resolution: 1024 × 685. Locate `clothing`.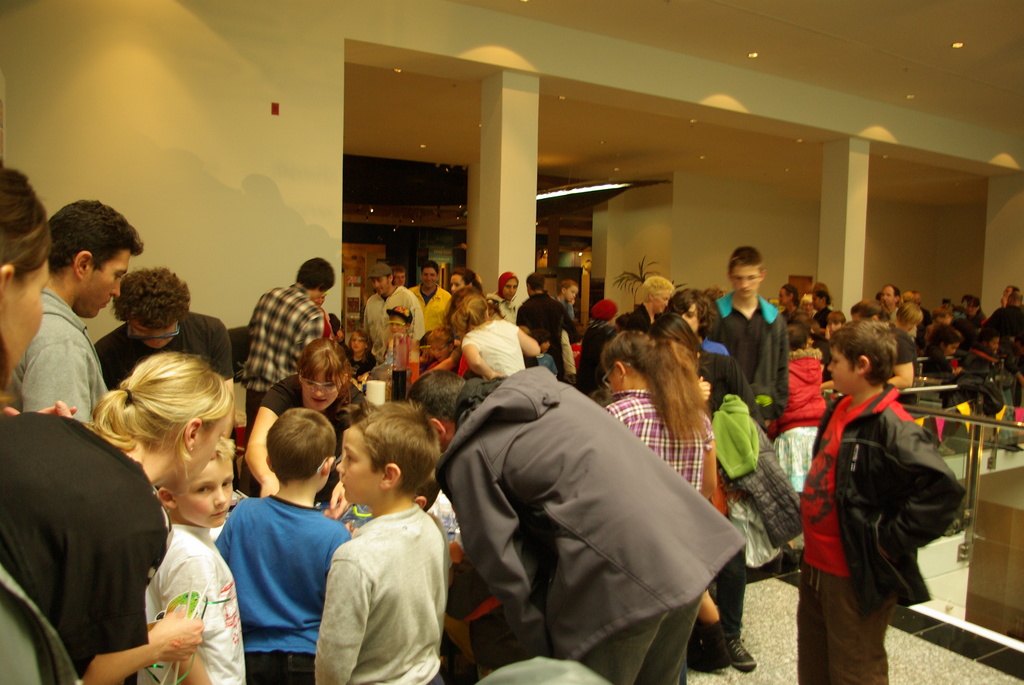
locate(710, 297, 790, 420).
